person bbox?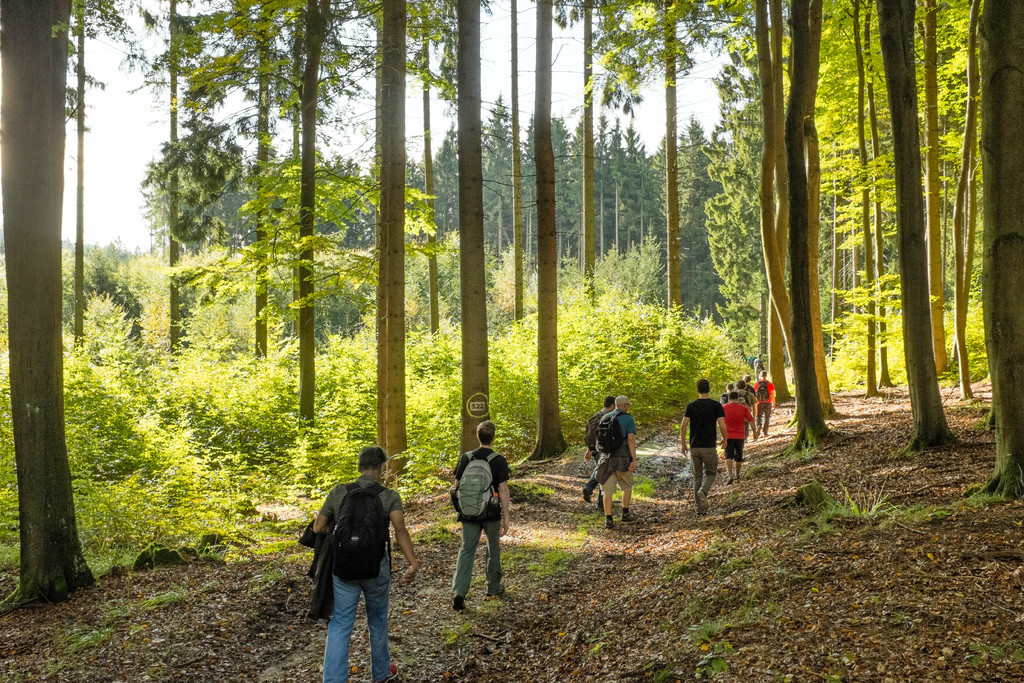
select_region(575, 395, 614, 507)
